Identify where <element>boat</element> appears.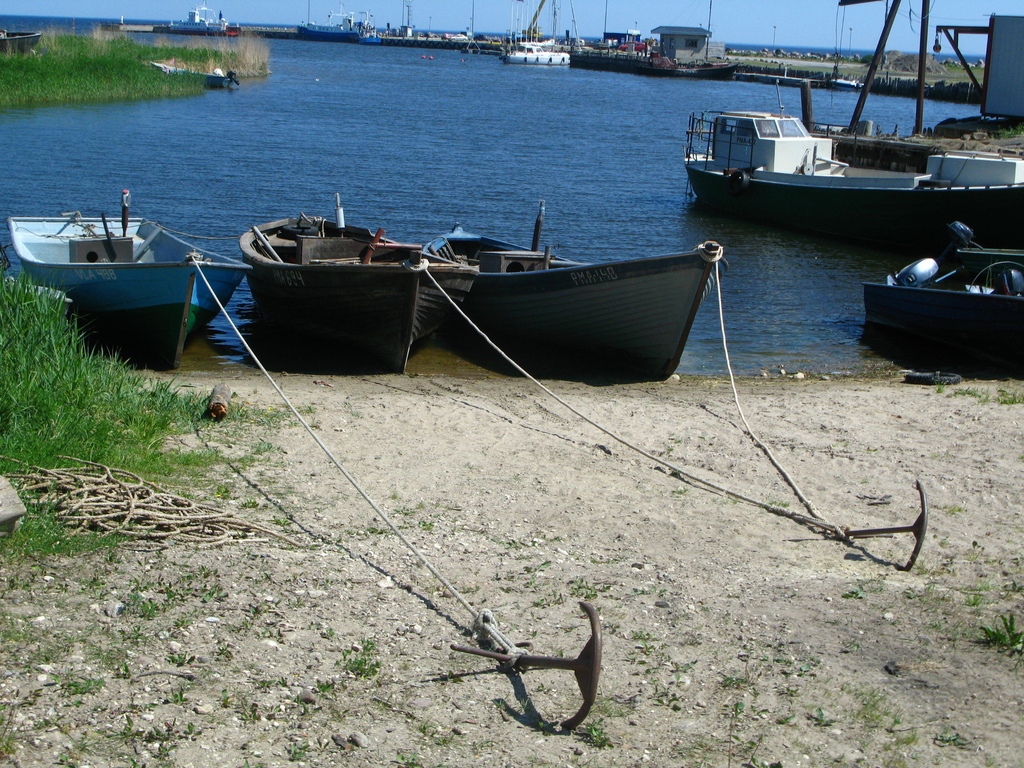
Appears at rect(150, 0, 241, 40).
